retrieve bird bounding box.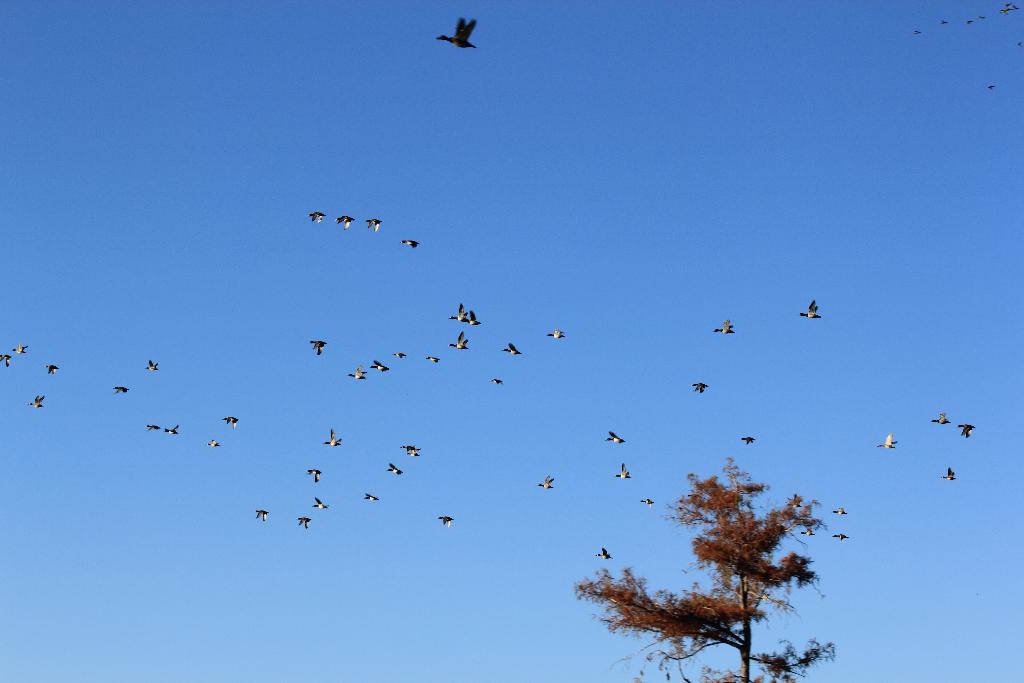
Bounding box: 437/18/479/51.
